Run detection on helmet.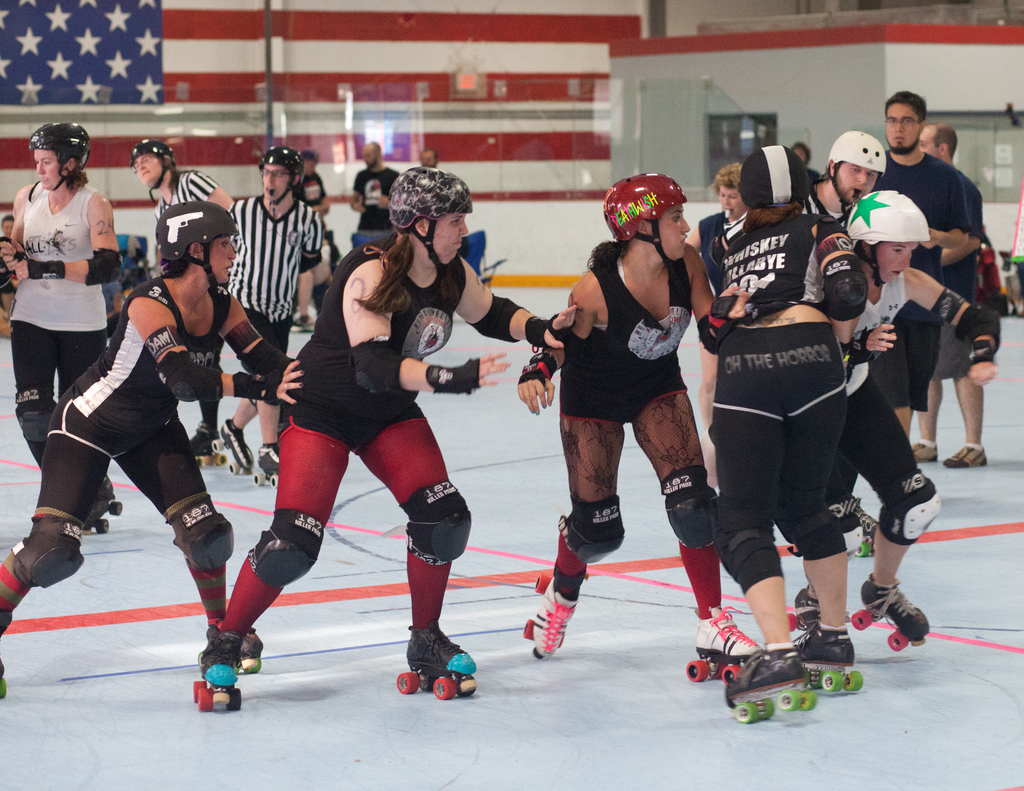
Result: bbox(855, 191, 931, 291).
